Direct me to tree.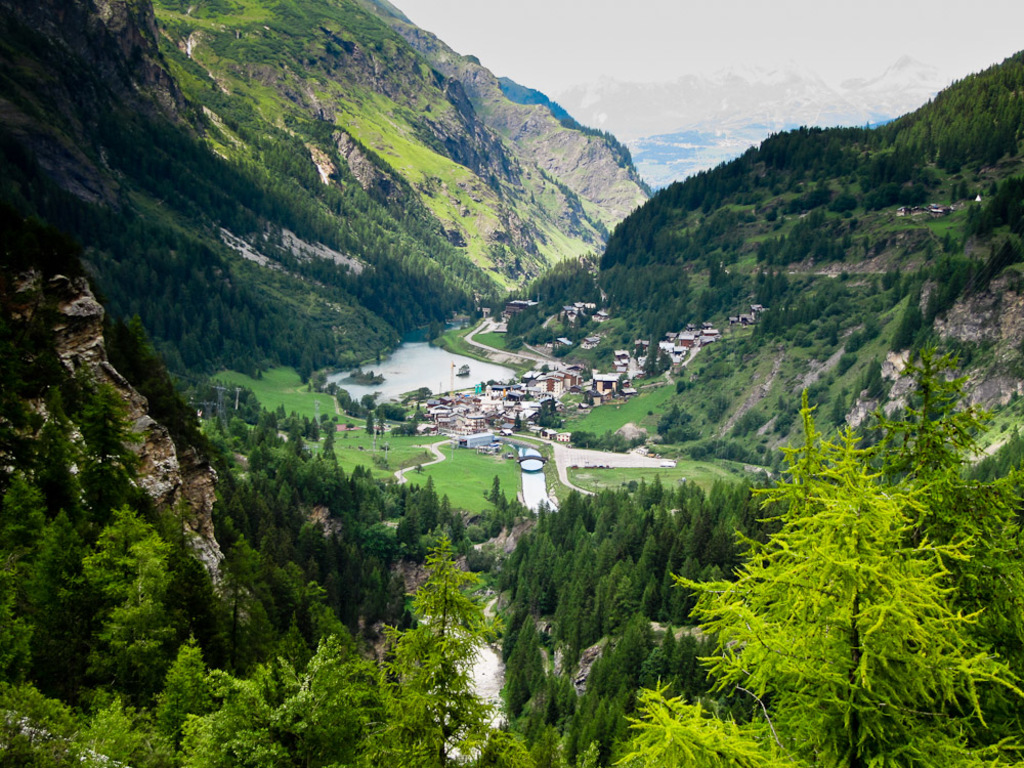
Direction: left=387, top=508, right=502, bottom=719.
